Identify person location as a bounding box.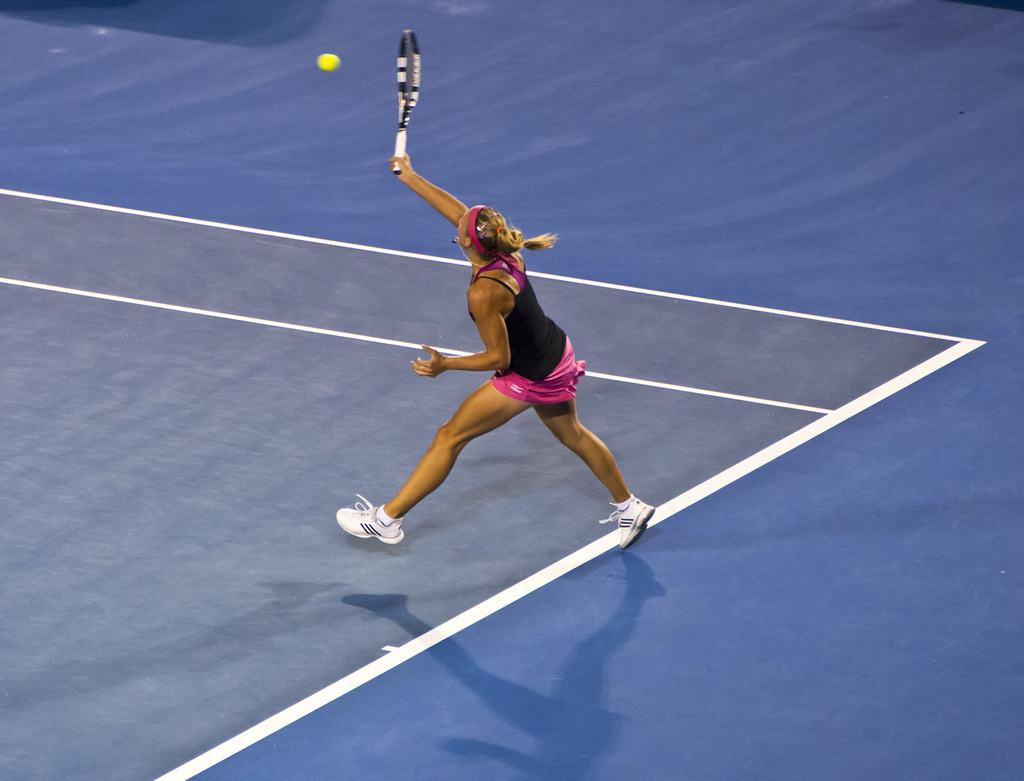
{"x1": 335, "y1": 159, "x2": 656, "y2": 549}.
